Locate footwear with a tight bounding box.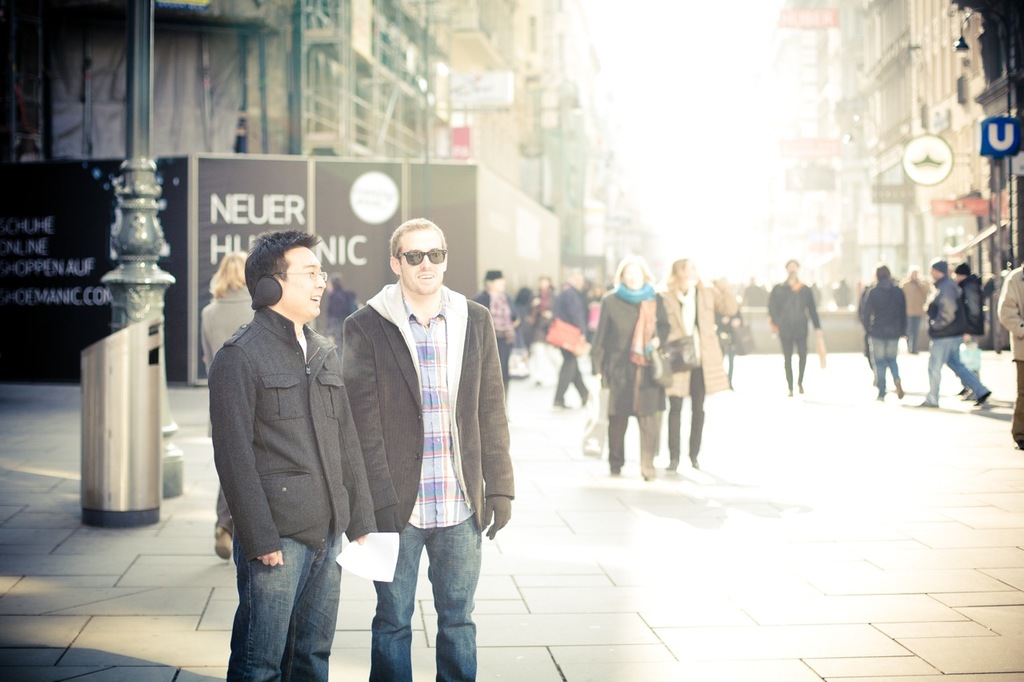
bbox(900, 380, 904, 397).
